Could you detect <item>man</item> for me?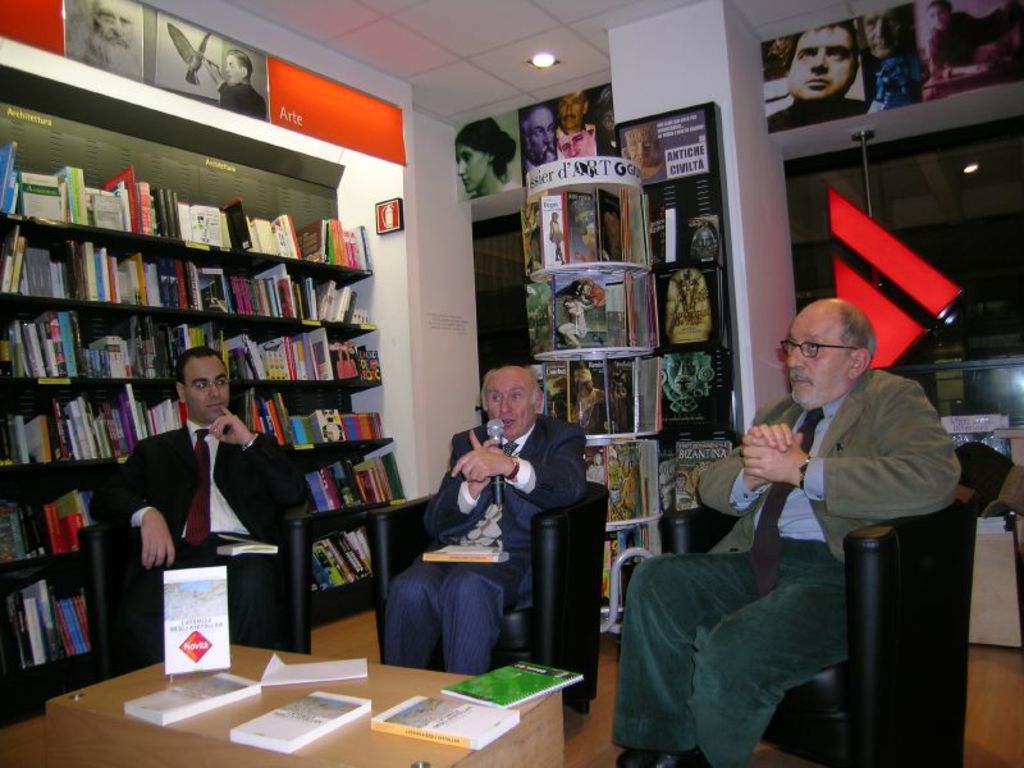
Detection result: [611, 297, 961, 767].
